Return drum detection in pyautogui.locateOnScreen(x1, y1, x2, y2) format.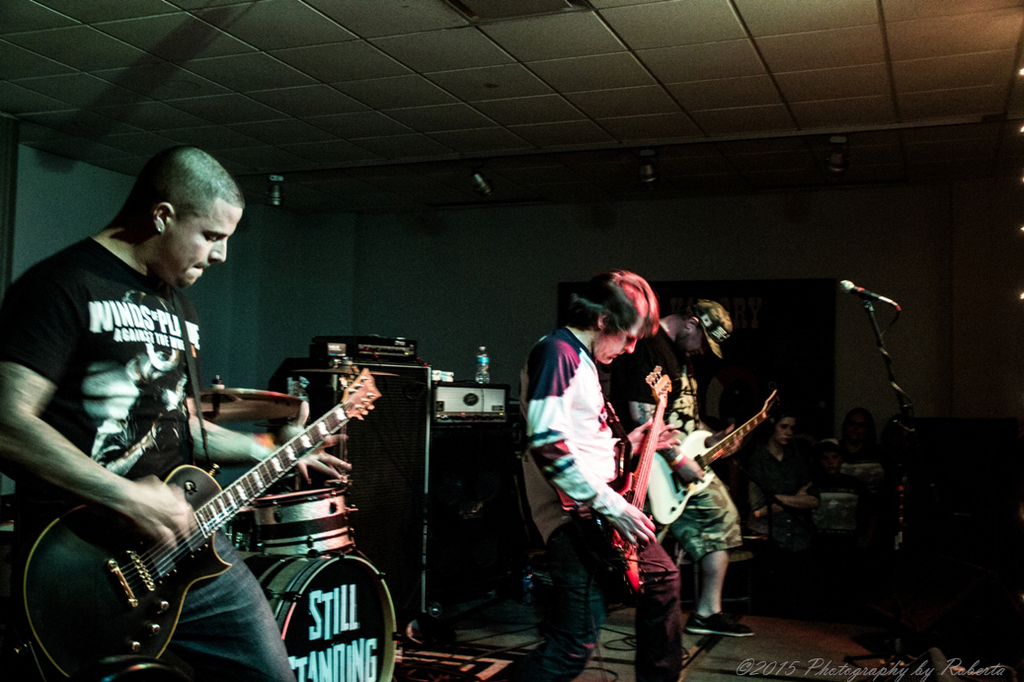
pyautogui.locateOnScreen(249, 554, 402, 681).
